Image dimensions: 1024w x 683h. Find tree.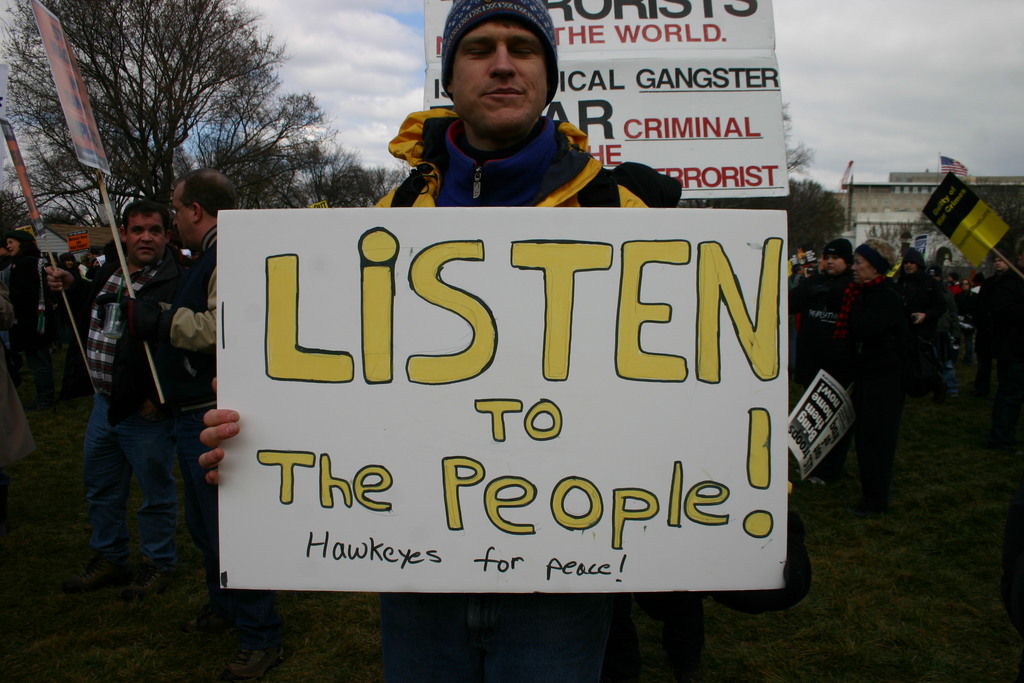
[0, 0, 289, 206].
